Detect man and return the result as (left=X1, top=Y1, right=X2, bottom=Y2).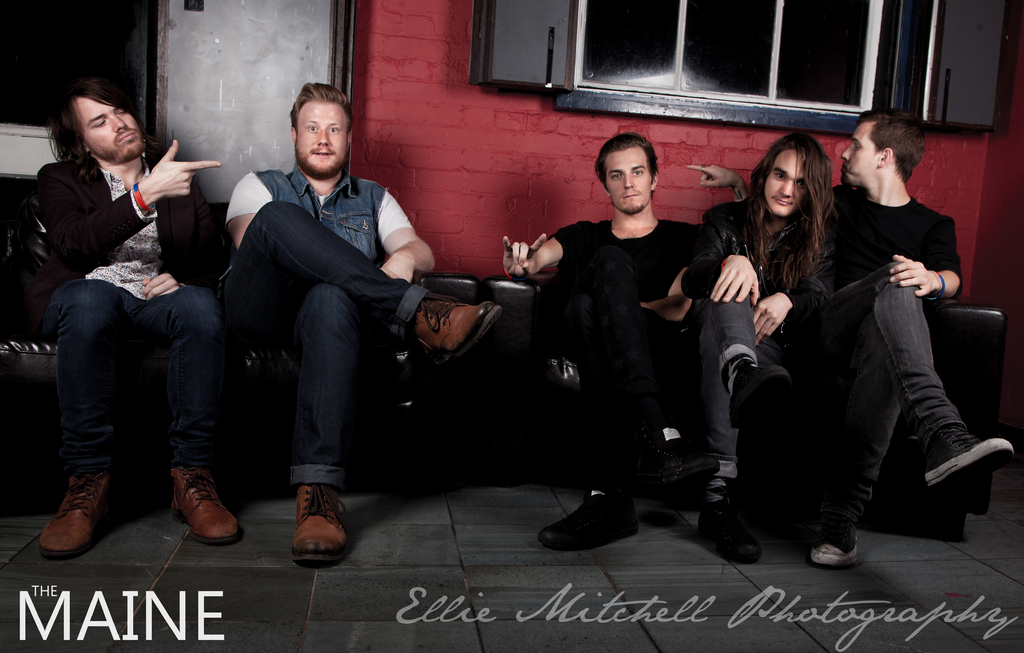
(left=812, top=107, right=1021, bottom=569).
